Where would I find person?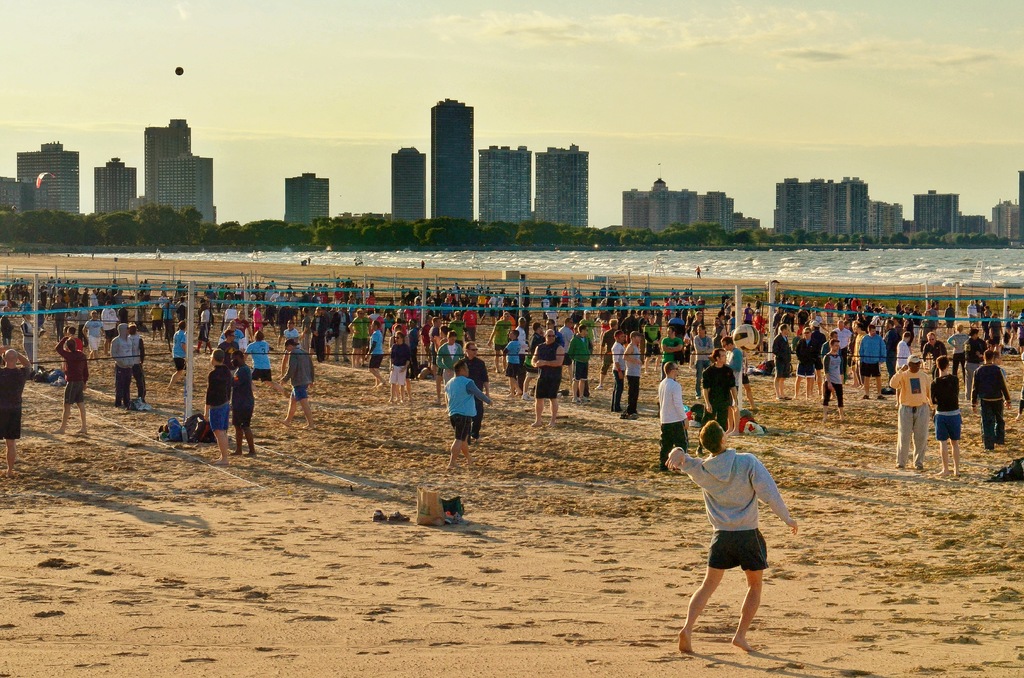
At l=882, t=325, r=898, b=392.
